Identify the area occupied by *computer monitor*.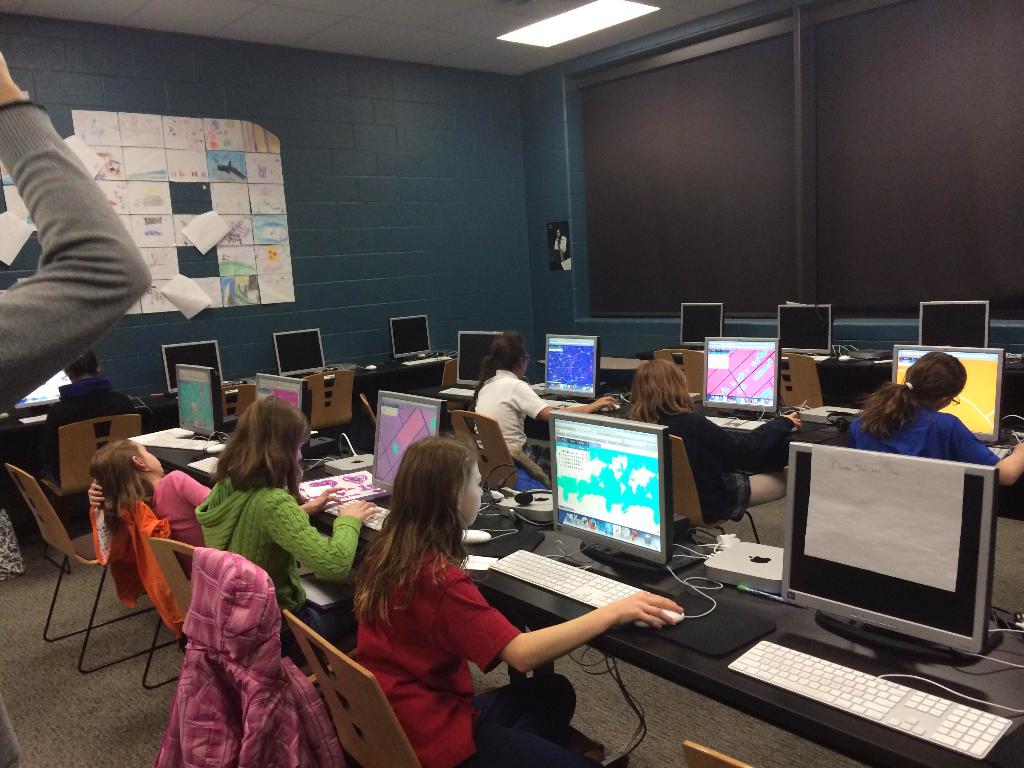
Area: box(543, 426, 698, 586).
